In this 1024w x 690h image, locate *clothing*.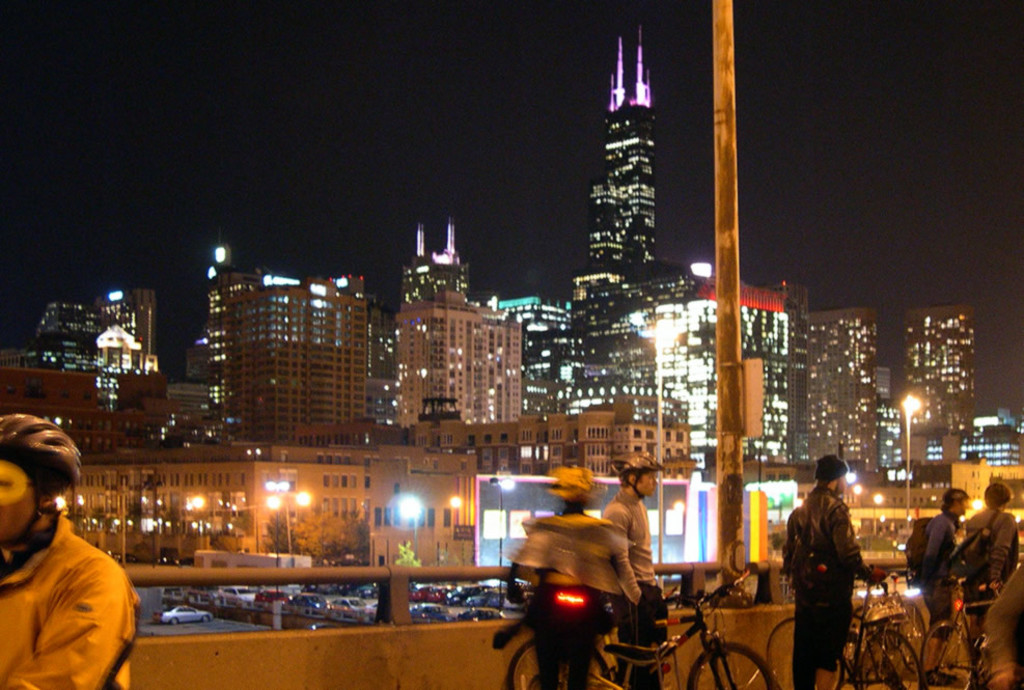
Bounding box: Rect(501, 513, 644, 689).
